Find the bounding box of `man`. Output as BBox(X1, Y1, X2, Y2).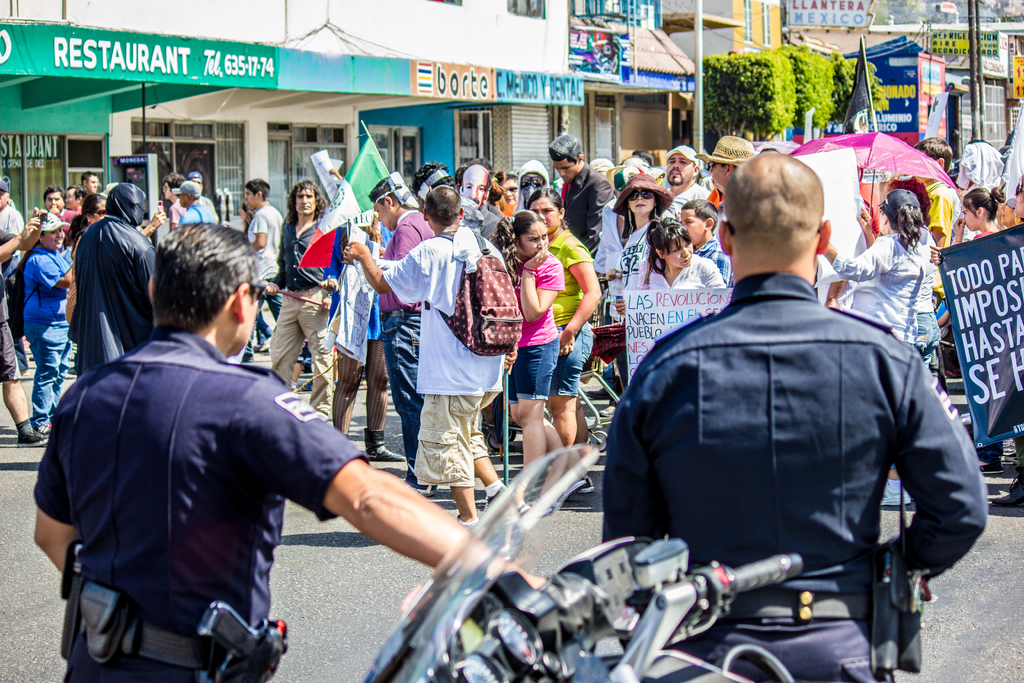
BBox(26, 222, 564, 682).
